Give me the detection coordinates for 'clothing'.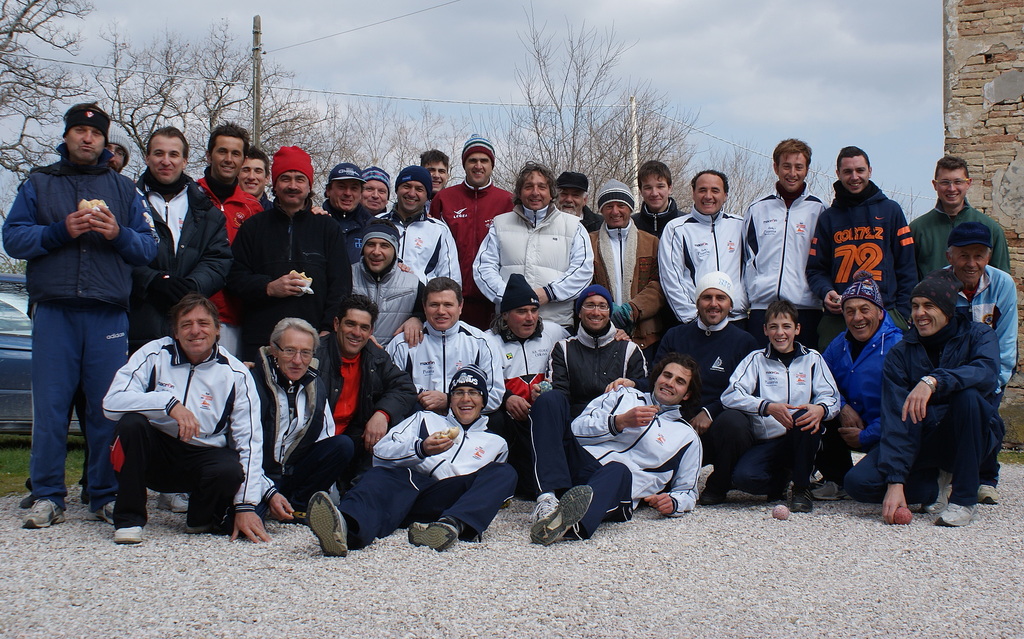
(x1=655, y1=317, x2=755, y2=464).
